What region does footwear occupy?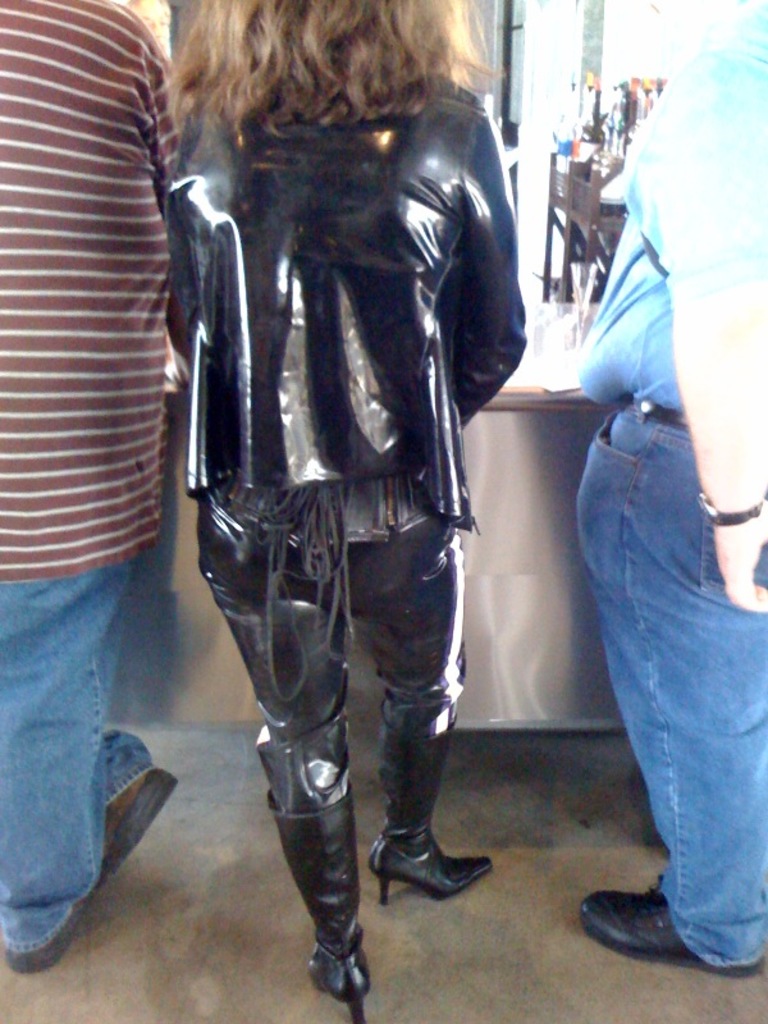
bbox=[102, 771, 180, 883].
